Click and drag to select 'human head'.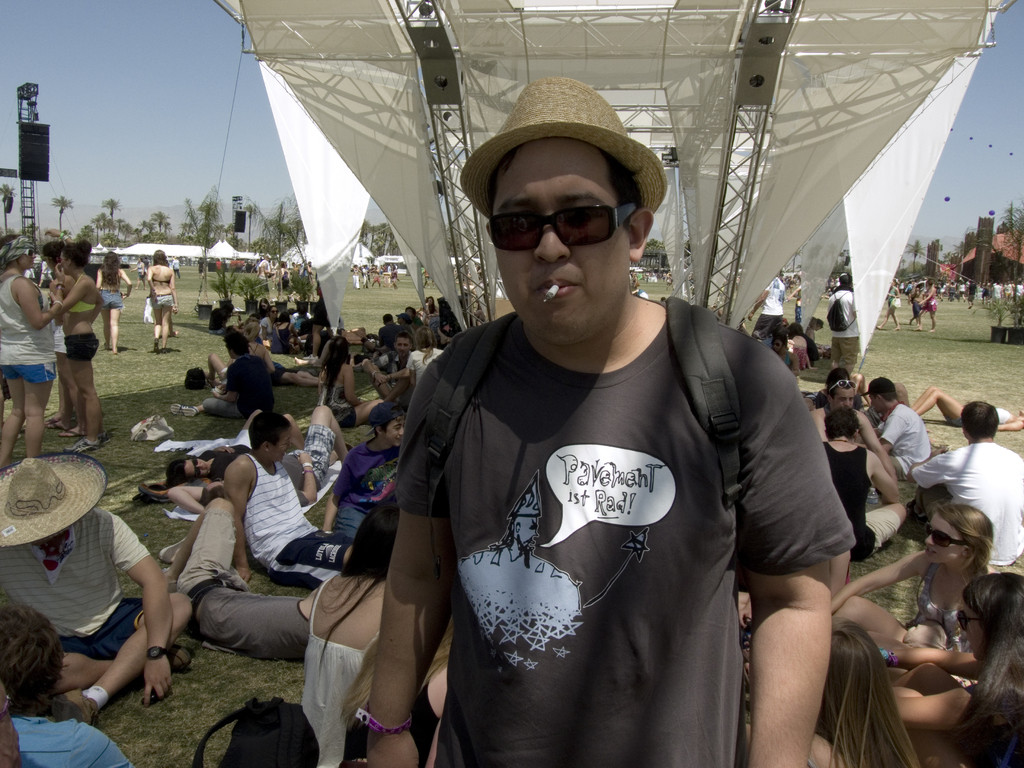
Selection: 45:241:68:266.
